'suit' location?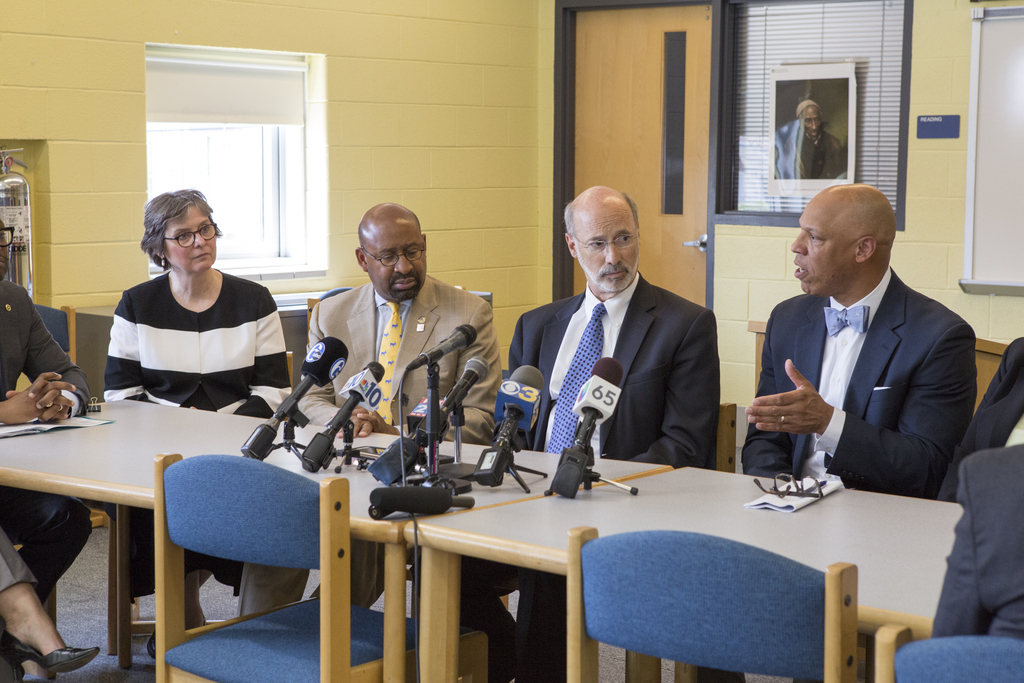
left=931, top=446, right=1023, bottom=641
